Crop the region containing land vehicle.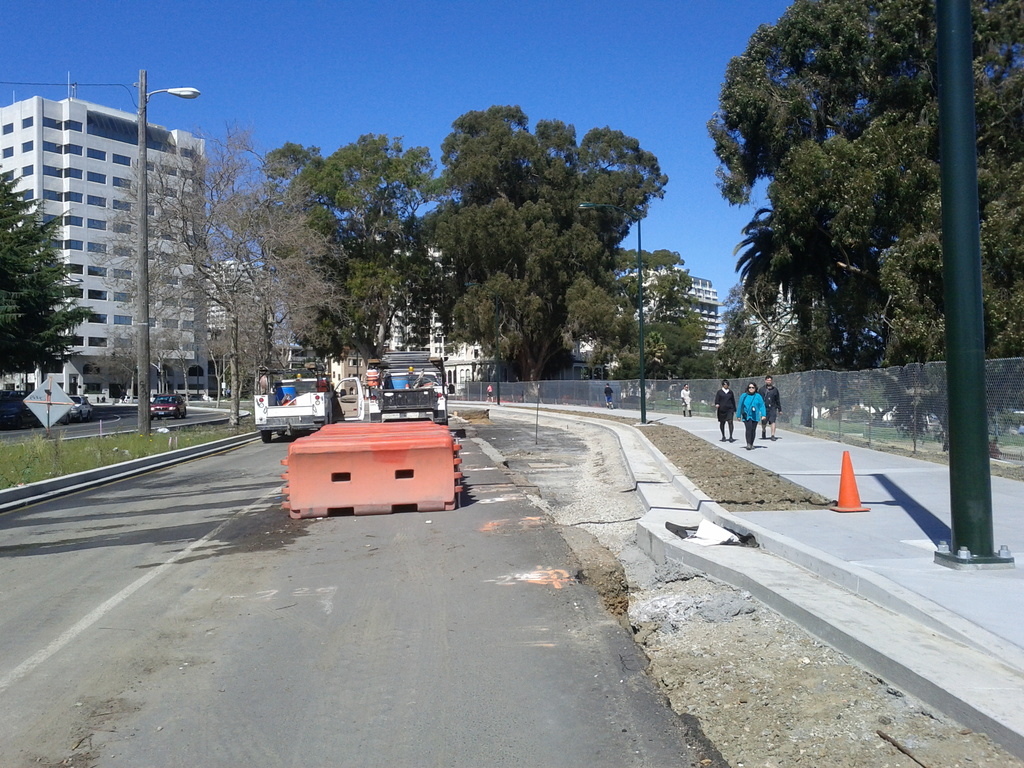
Crop region: pyautogui.locateOnScreen(67, 396, 91, 420).
